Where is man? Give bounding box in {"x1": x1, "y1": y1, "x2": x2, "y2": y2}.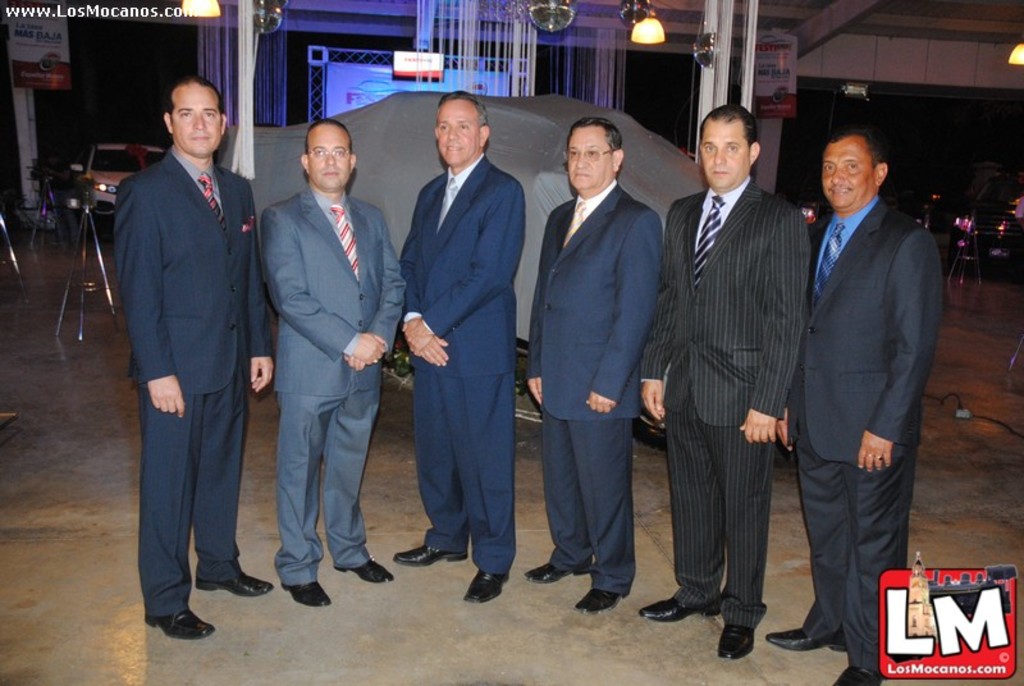
{"x1": 116, "y1": 72, "x2": 278, "y2": 637}.
